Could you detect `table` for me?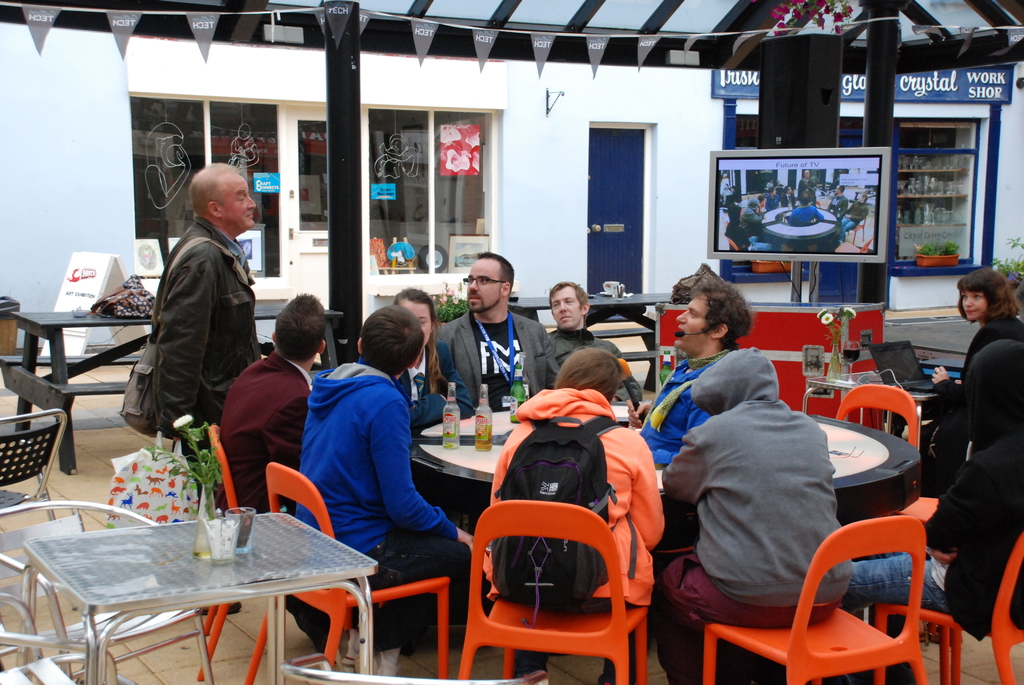
Detection result: bbox=[10, 504, 384, 673].
